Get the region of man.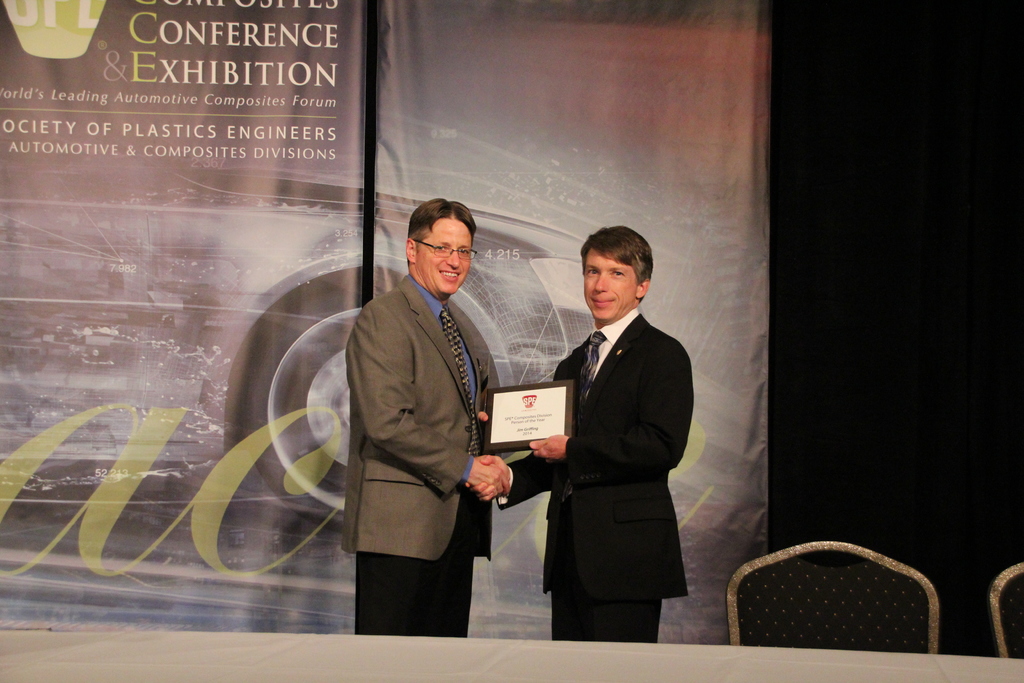
(323,181,520,648).
